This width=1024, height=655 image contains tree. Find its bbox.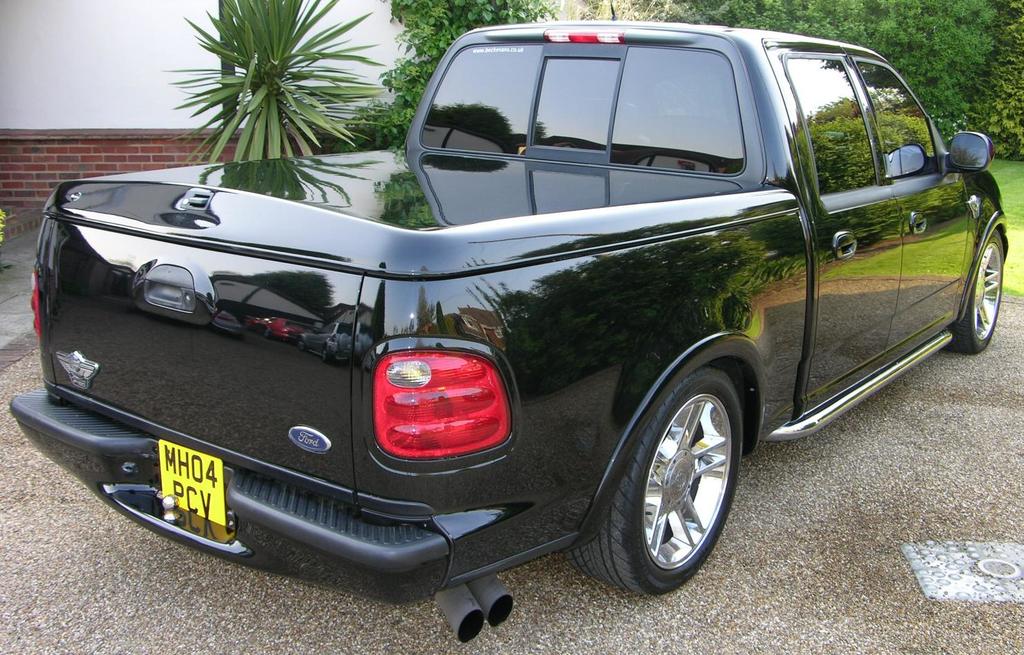
(left=336, top=0, right=556, bottom=180).
